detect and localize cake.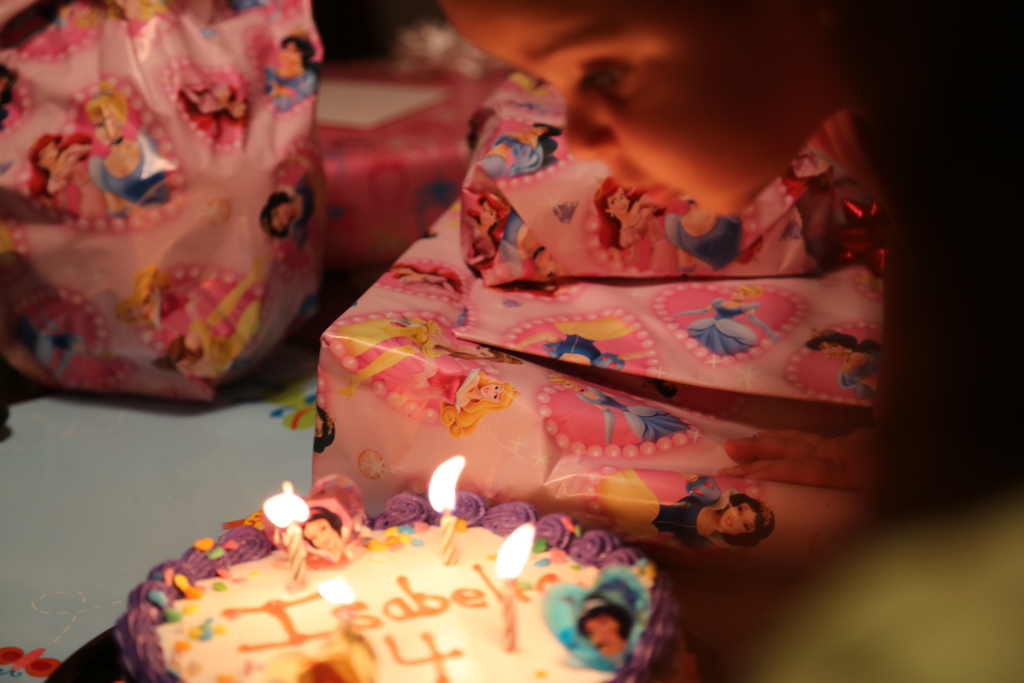
Localized at 114,472,691,682.
